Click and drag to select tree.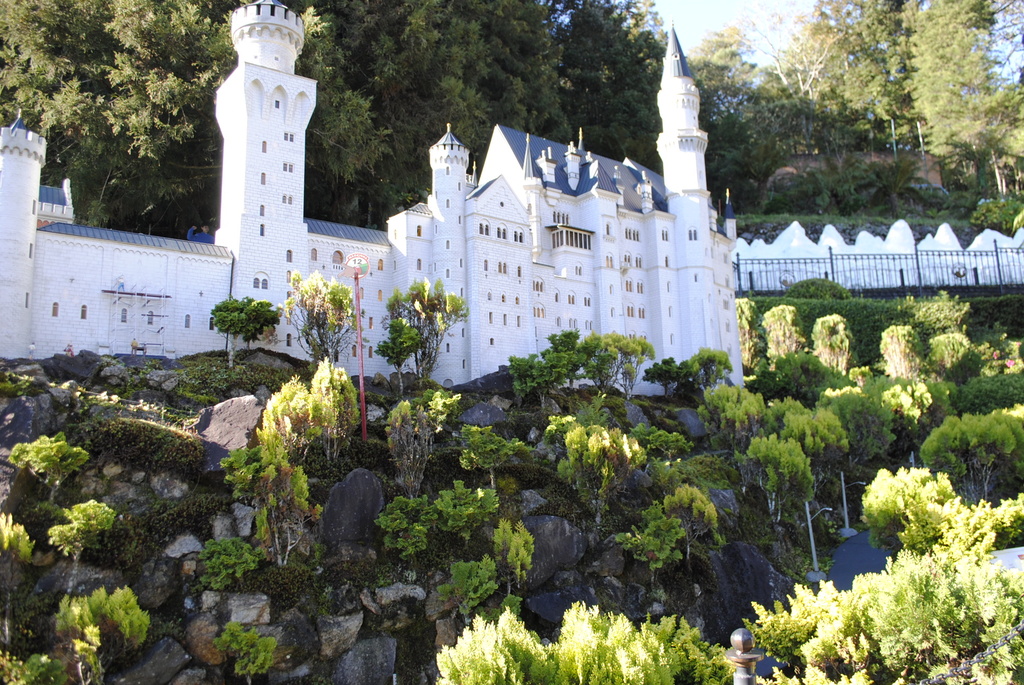
Selection: crop(543, 0, 662, 153).
